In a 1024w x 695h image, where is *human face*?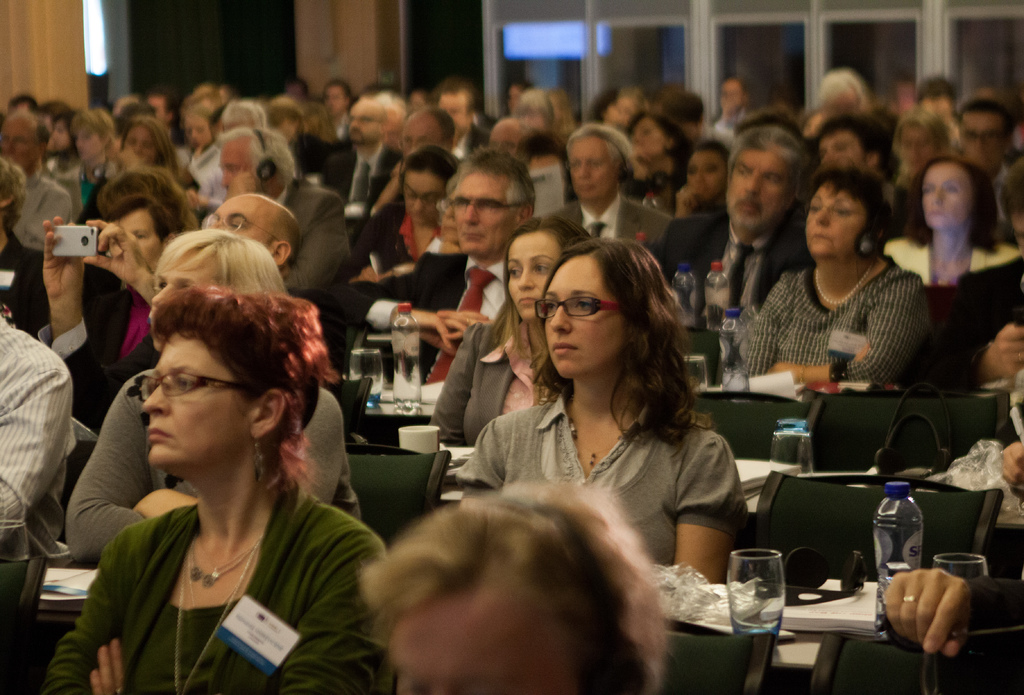
detection(402, 117, 444, 156).
